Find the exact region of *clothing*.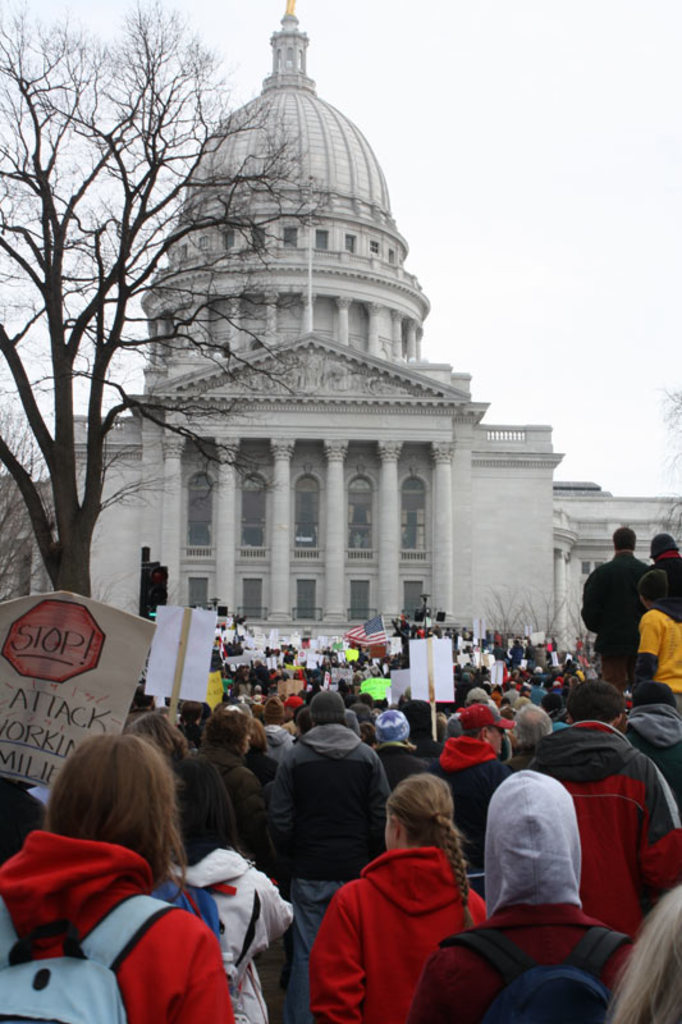
Exact region: [left=508, top=692, right=557, bottom=732].
